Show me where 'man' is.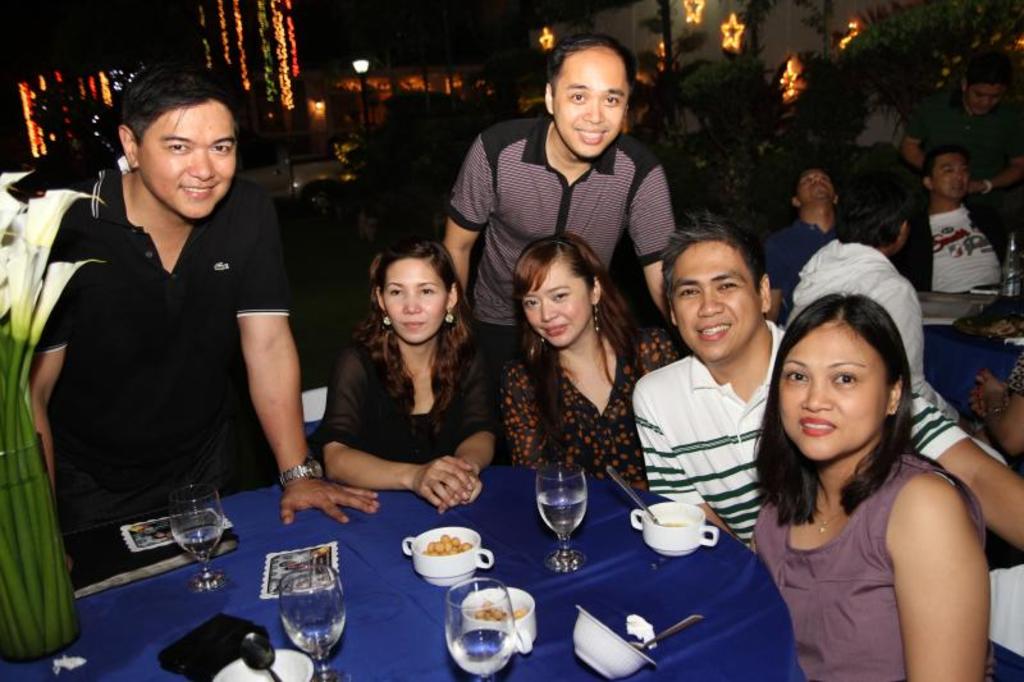
'man' is at bbox=(440, 31, 686, 471).
